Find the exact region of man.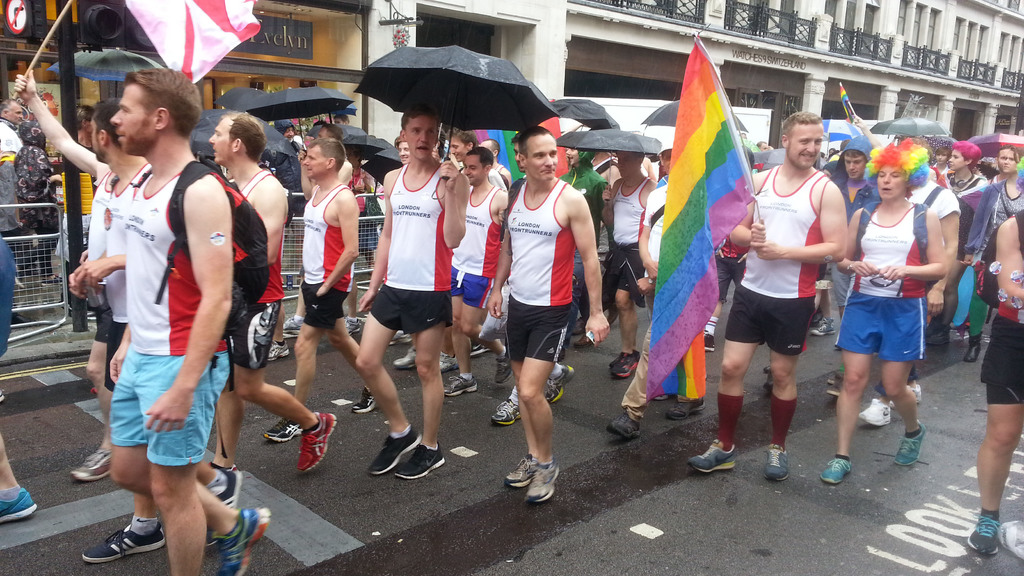
Exact region: Rect(820, 134, 903, 393).
